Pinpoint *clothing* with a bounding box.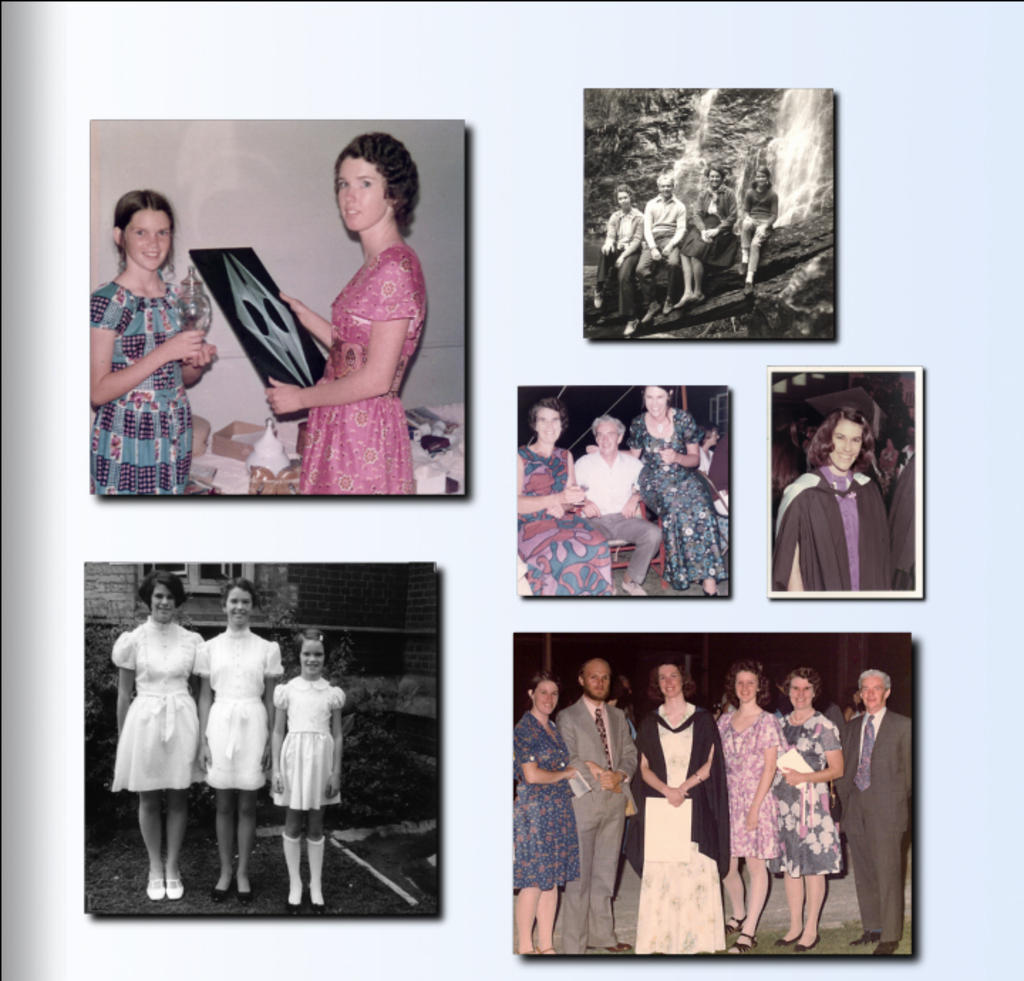
677,178,741,274.
